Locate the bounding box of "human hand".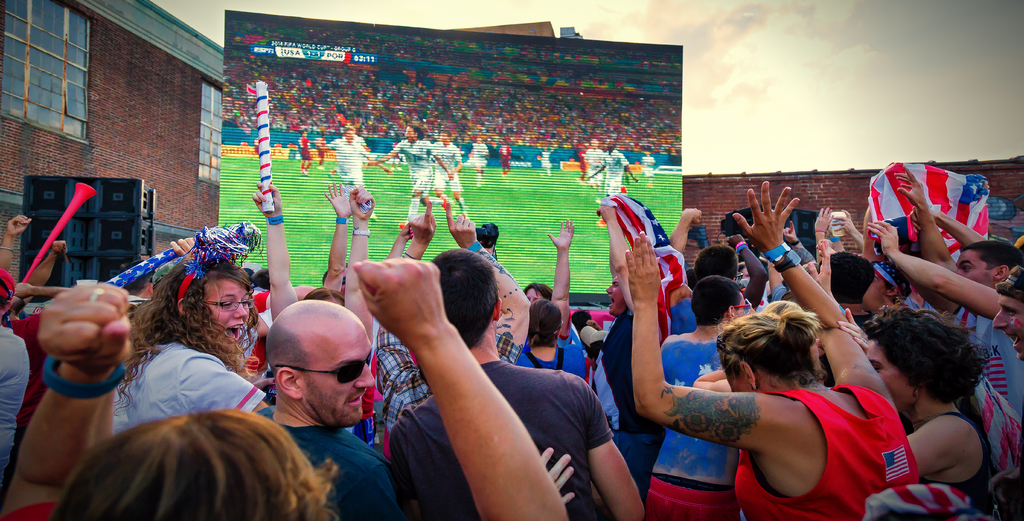
Bounding box: detection(51, 238, 69, 257).
